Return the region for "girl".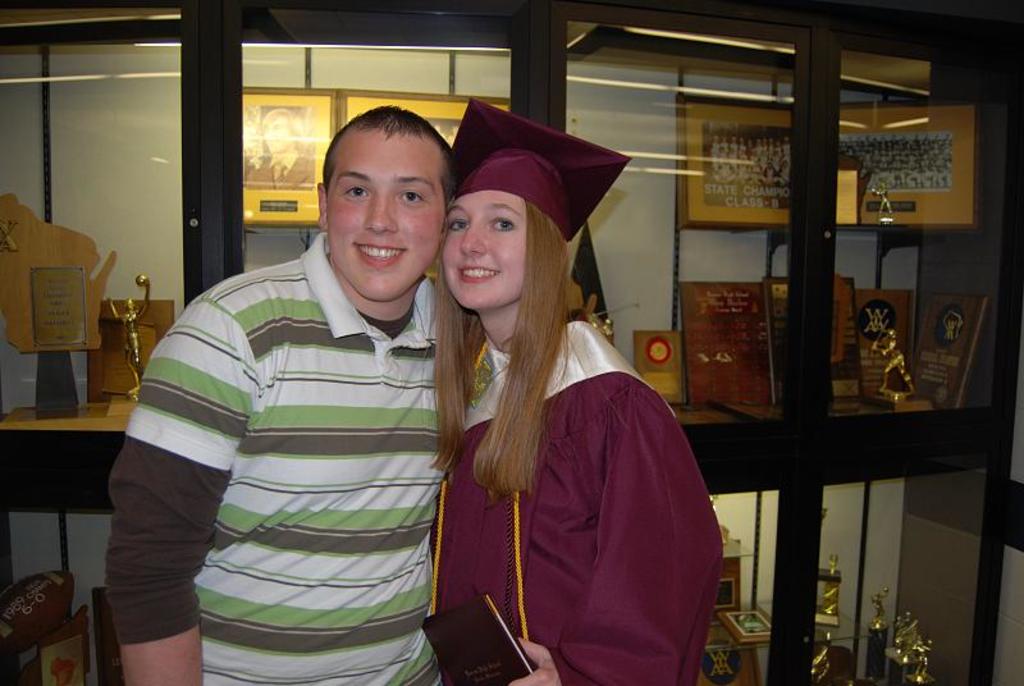
426 96 736 685.
